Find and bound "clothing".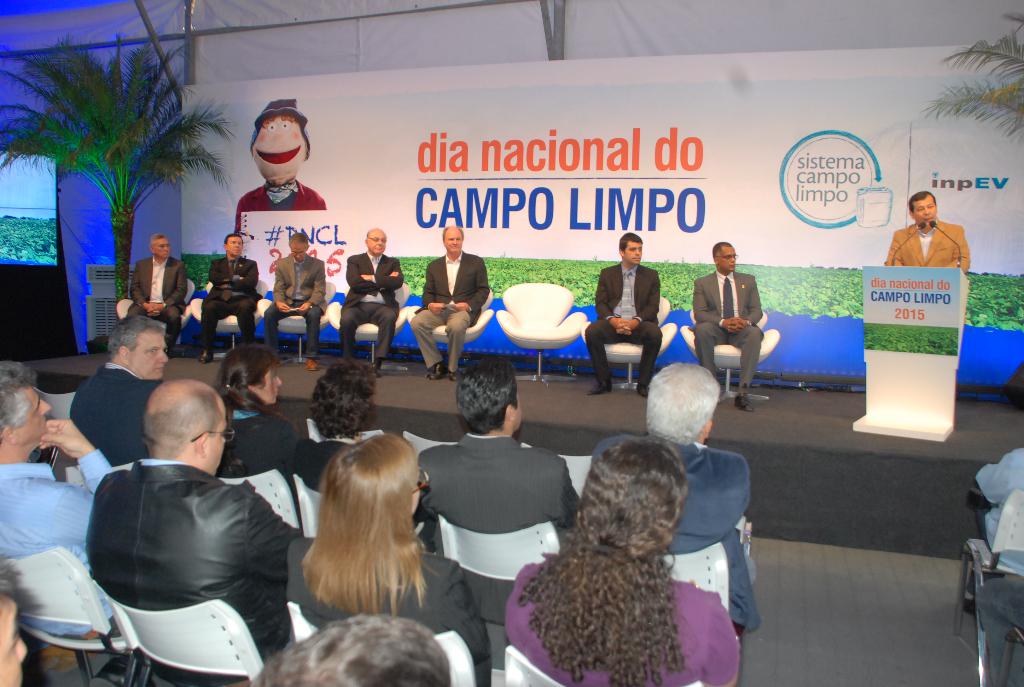
Bound: <region>251, 259, 323, 348</region>.
